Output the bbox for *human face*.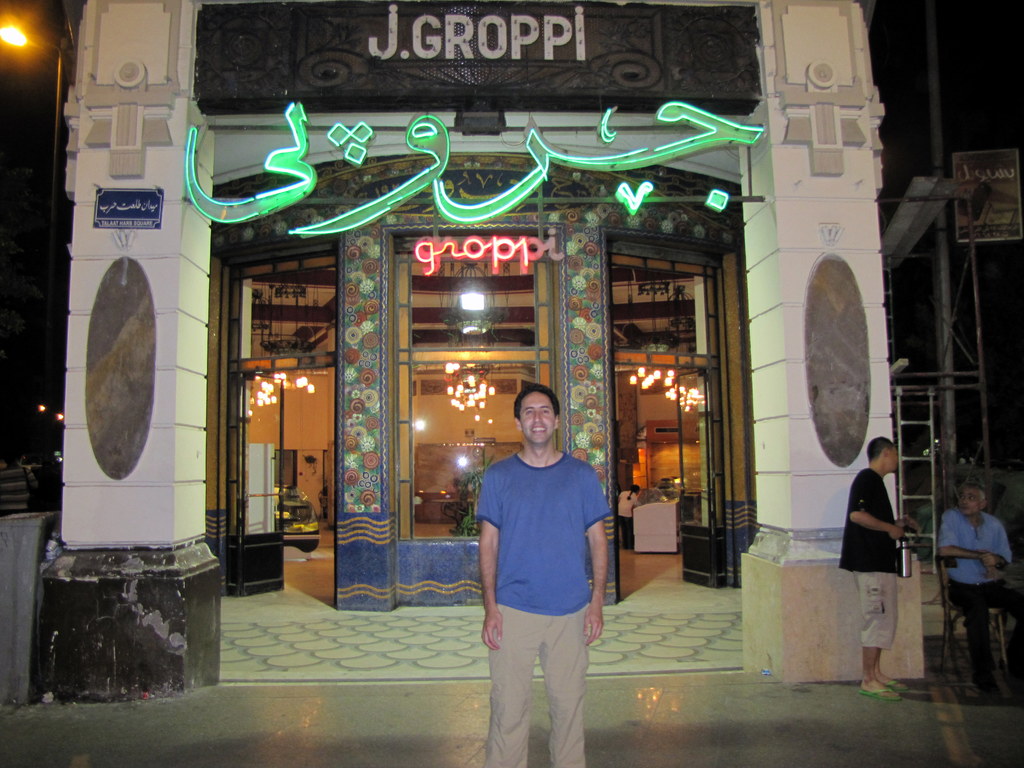
[517, 393, 556, 443].
